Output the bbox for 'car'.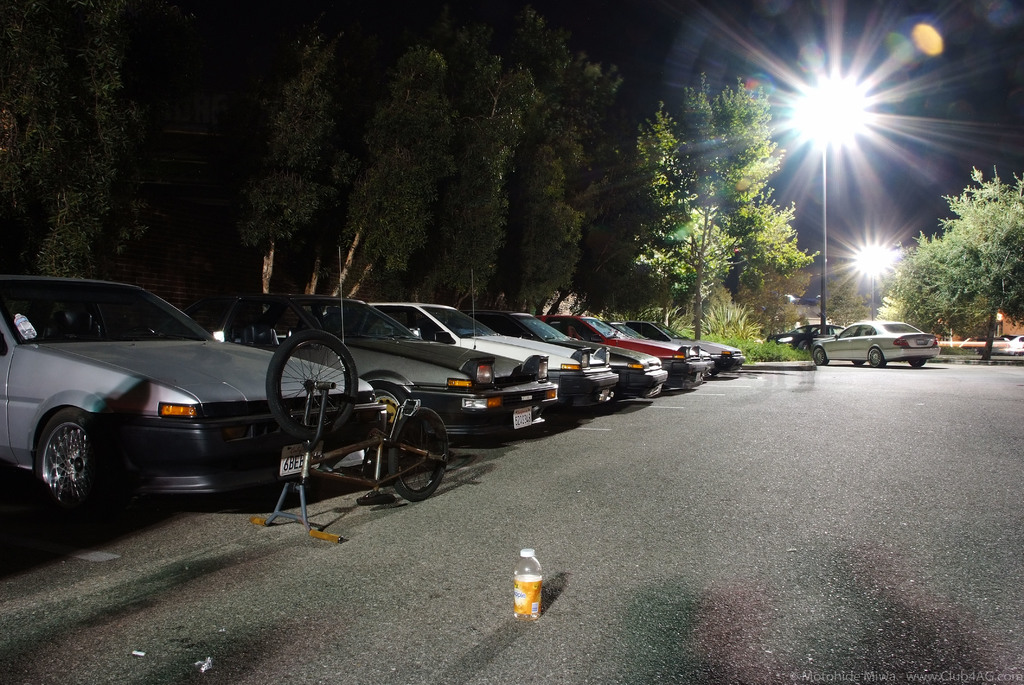
crop(772, 320, 842, 349).
